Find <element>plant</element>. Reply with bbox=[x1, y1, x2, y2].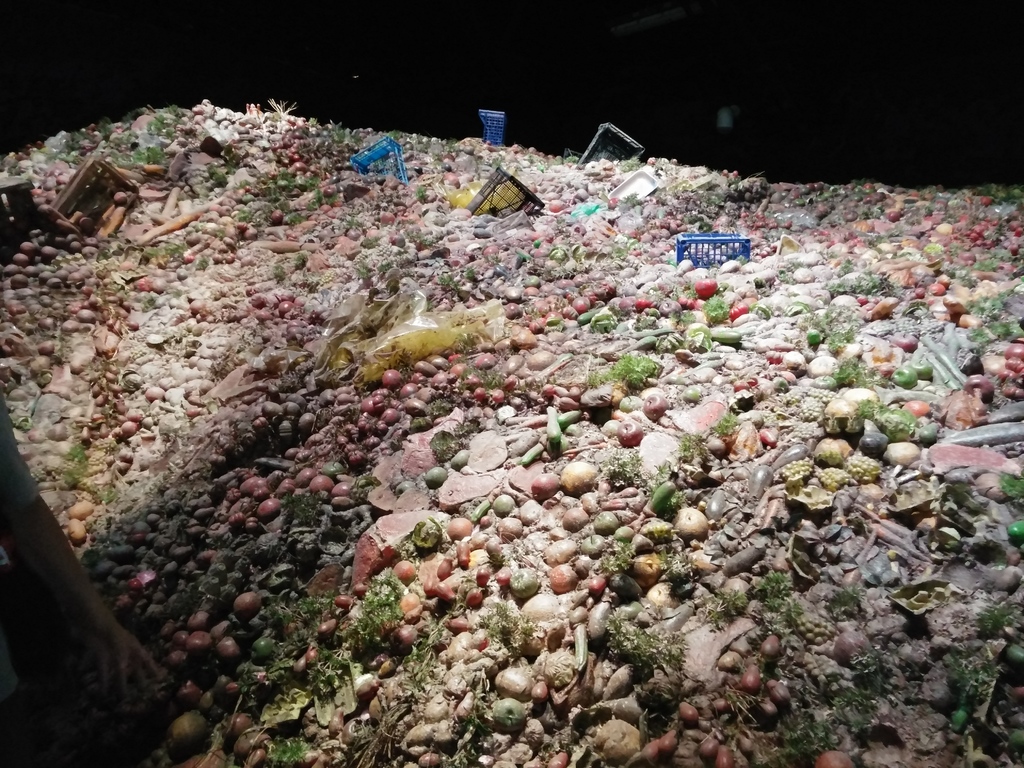
bbox=[563, 157, 579, 163].
